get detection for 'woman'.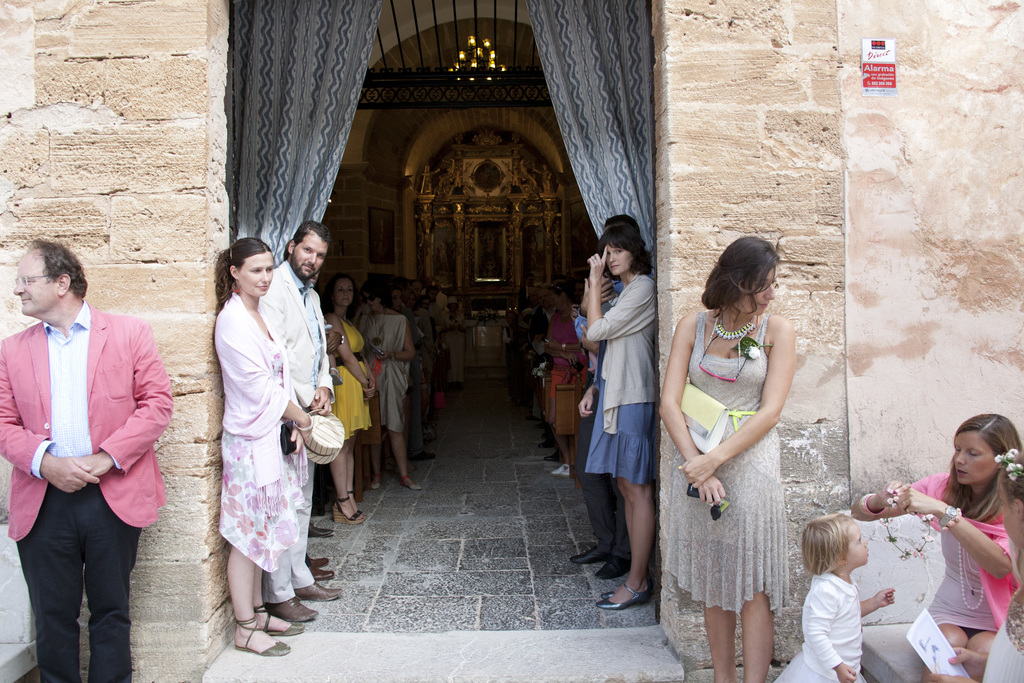
Detection: x1=193 y1=222 x2=321 y2=633.
